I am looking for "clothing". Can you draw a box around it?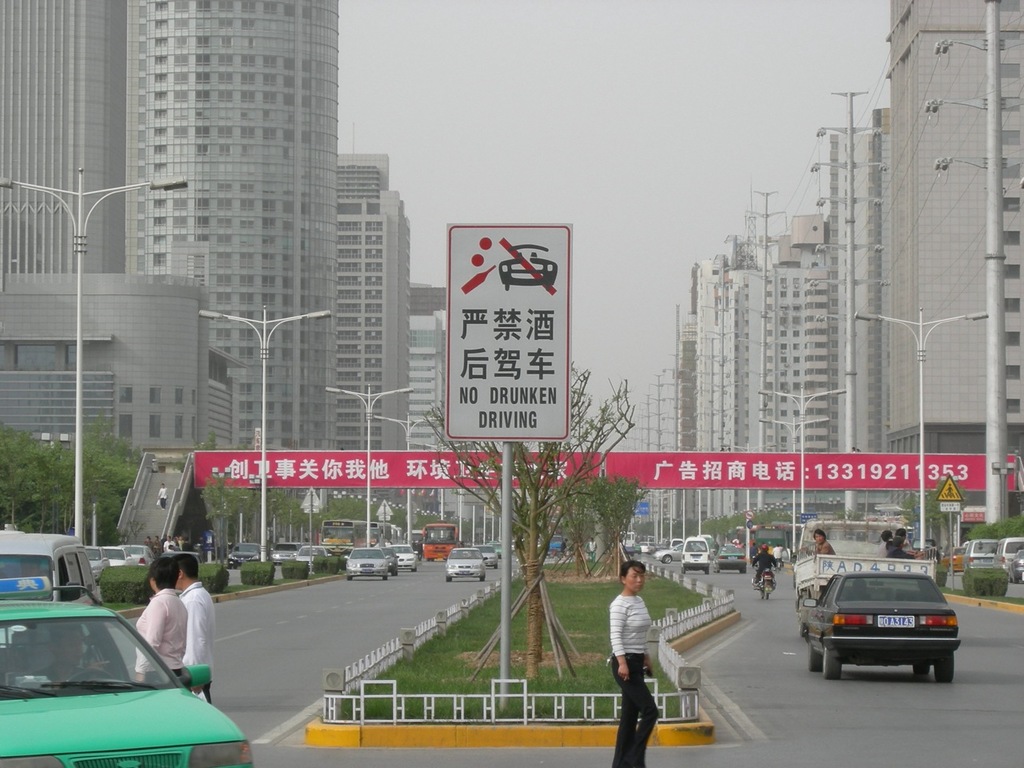
Sure, the bounding box is (134, 586, 186, 684).
